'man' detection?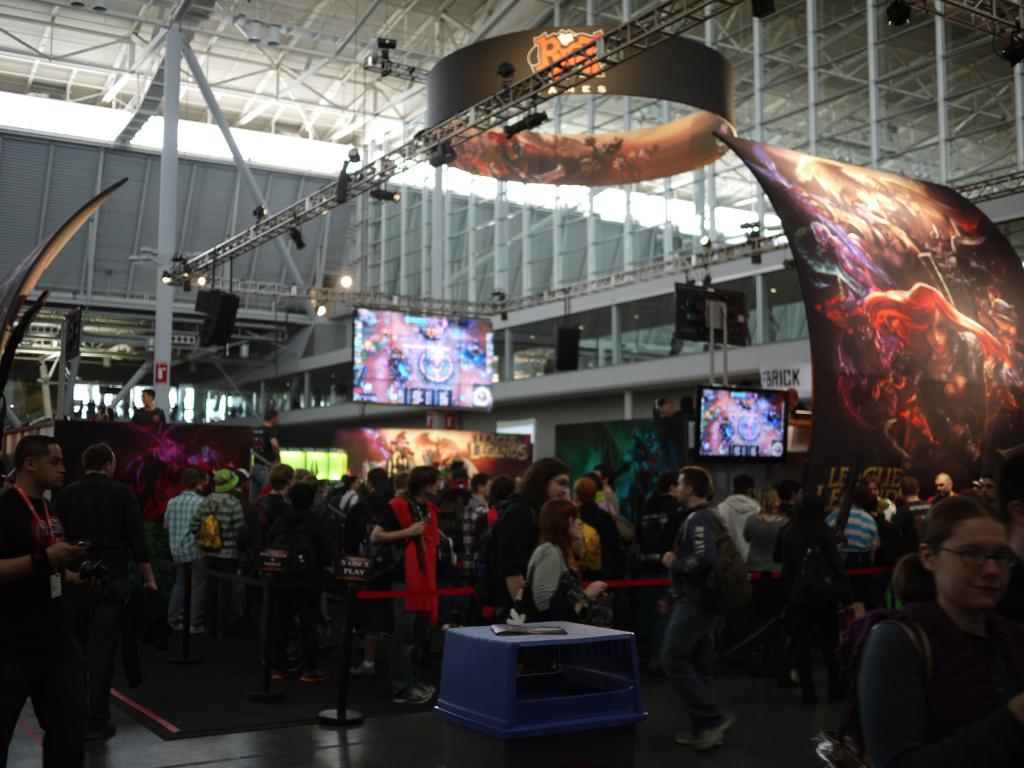
[left=662, top=467, right=746, bottom=753]
